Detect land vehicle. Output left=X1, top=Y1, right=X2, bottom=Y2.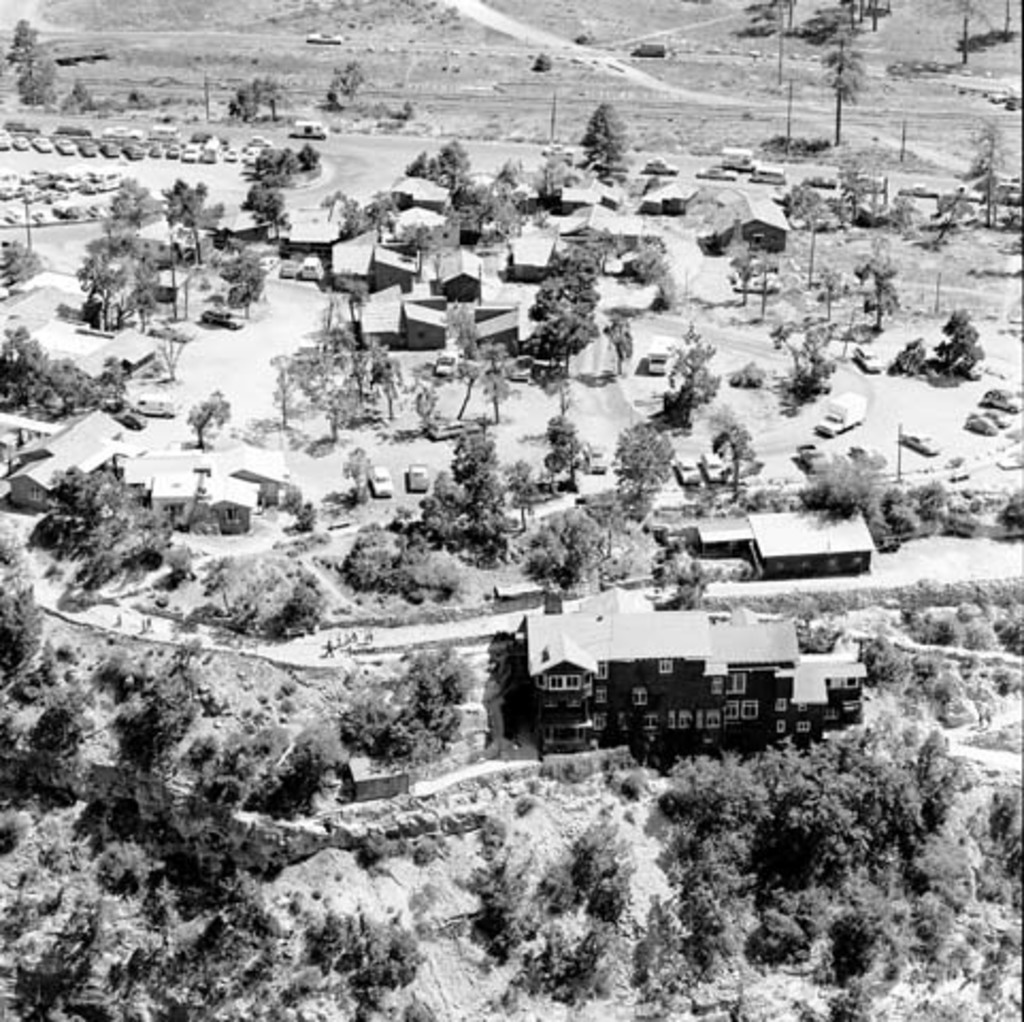
left=690, top=162, right=739, bottom=183.
